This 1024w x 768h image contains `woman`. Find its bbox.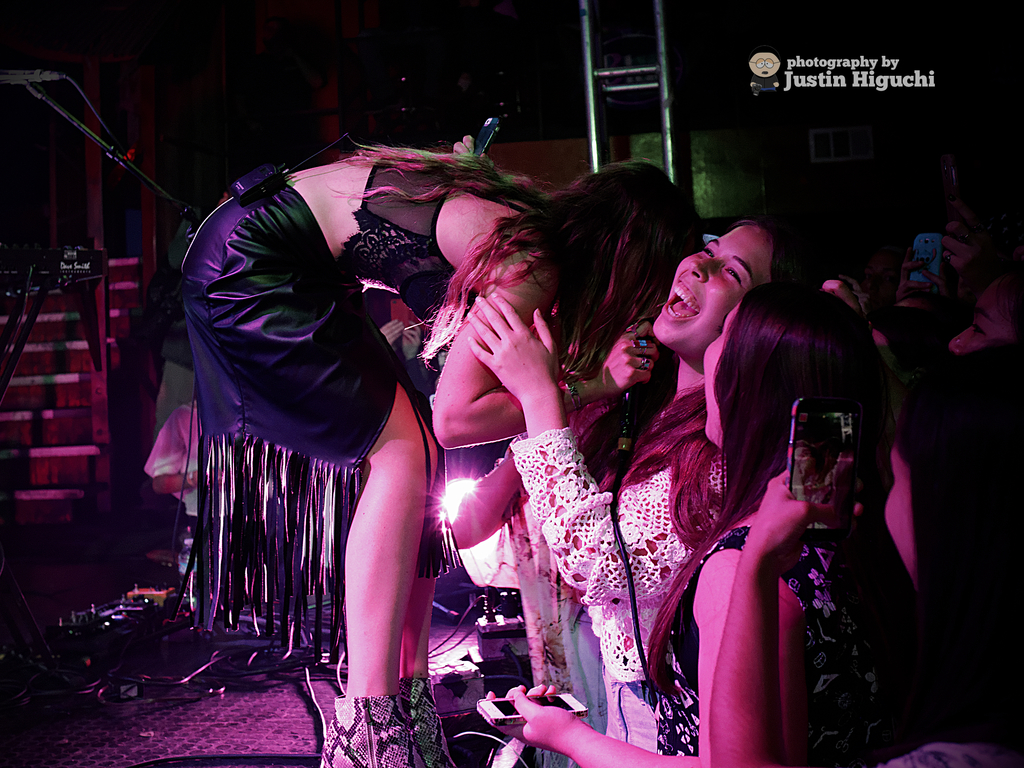
x1=175, y1=160, x2=710, y2=767.
